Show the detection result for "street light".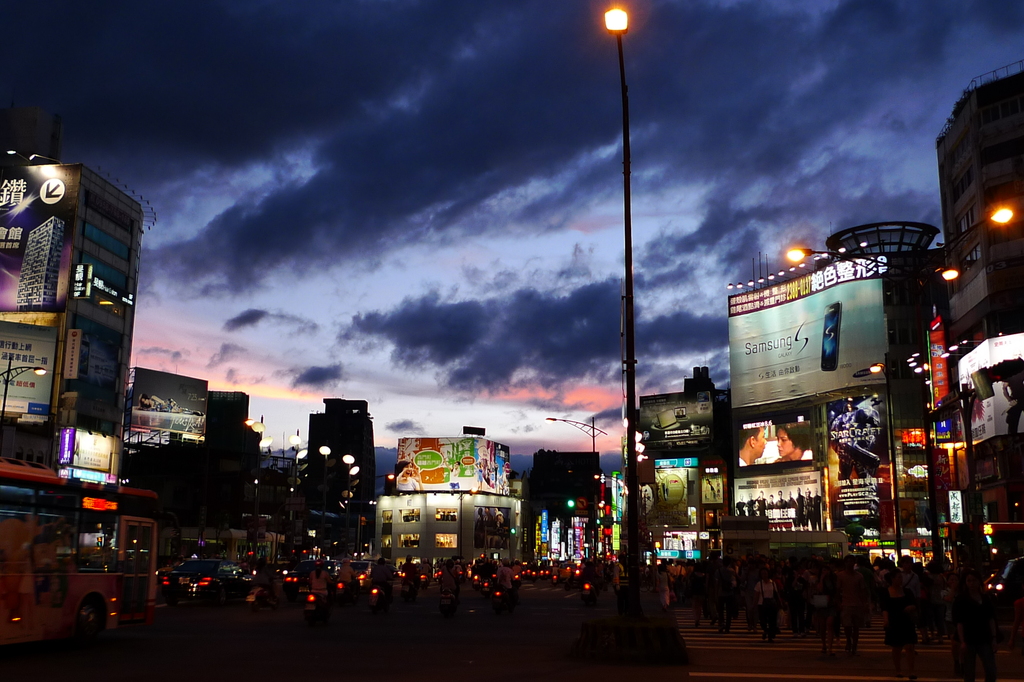
box(604, 5, 642, 606).
